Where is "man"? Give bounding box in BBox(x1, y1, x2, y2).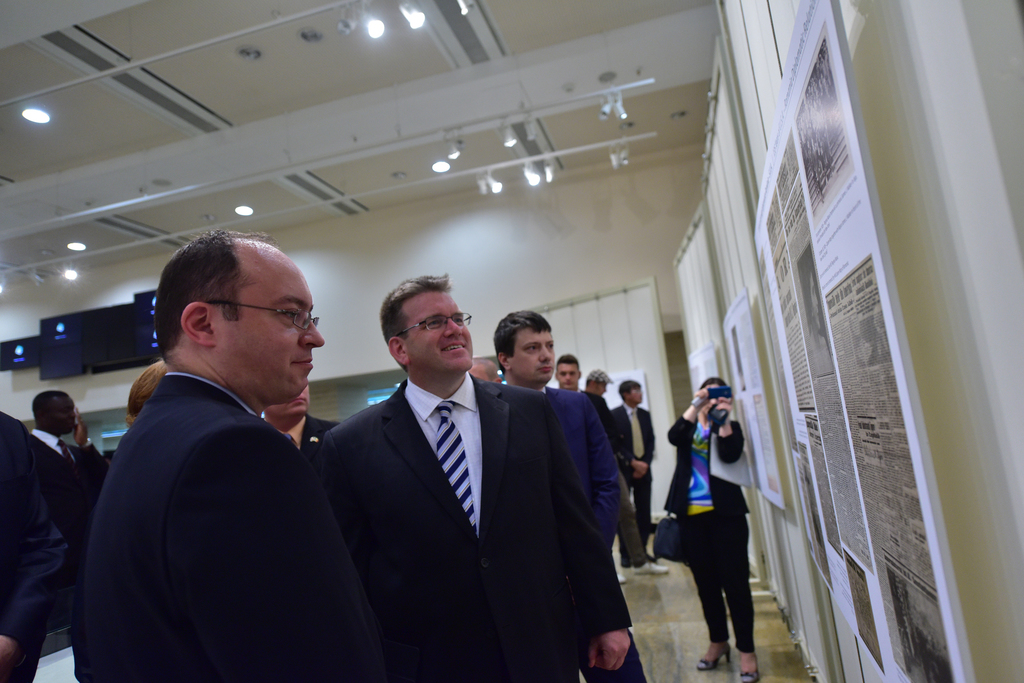
BBox(314, 274, 634, 682).
